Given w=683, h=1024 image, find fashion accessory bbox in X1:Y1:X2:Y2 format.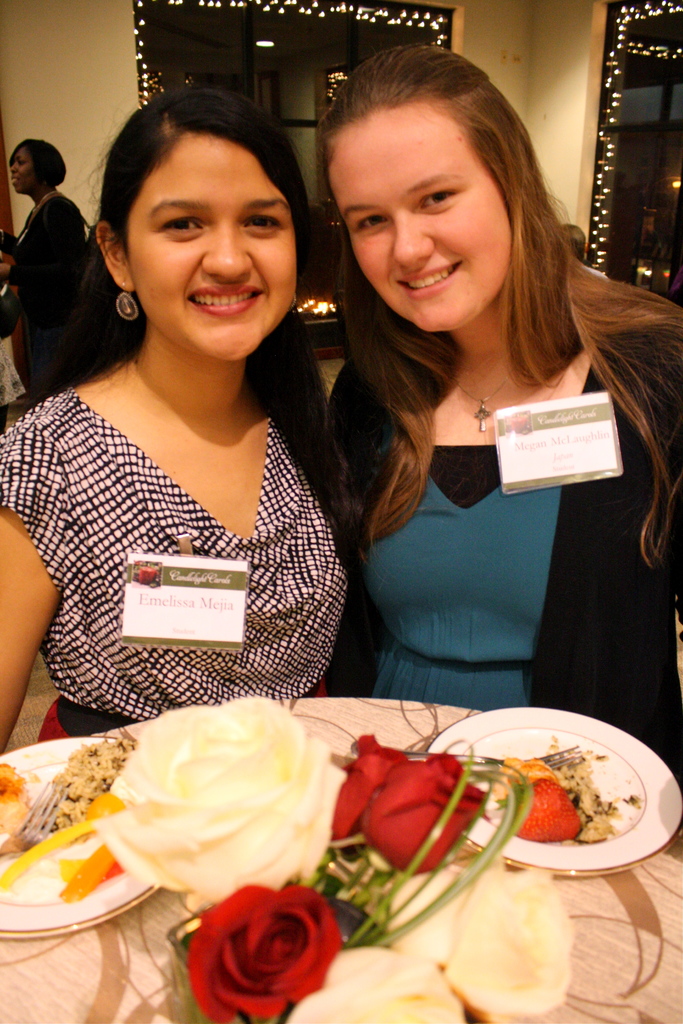
0:278:21:337.
